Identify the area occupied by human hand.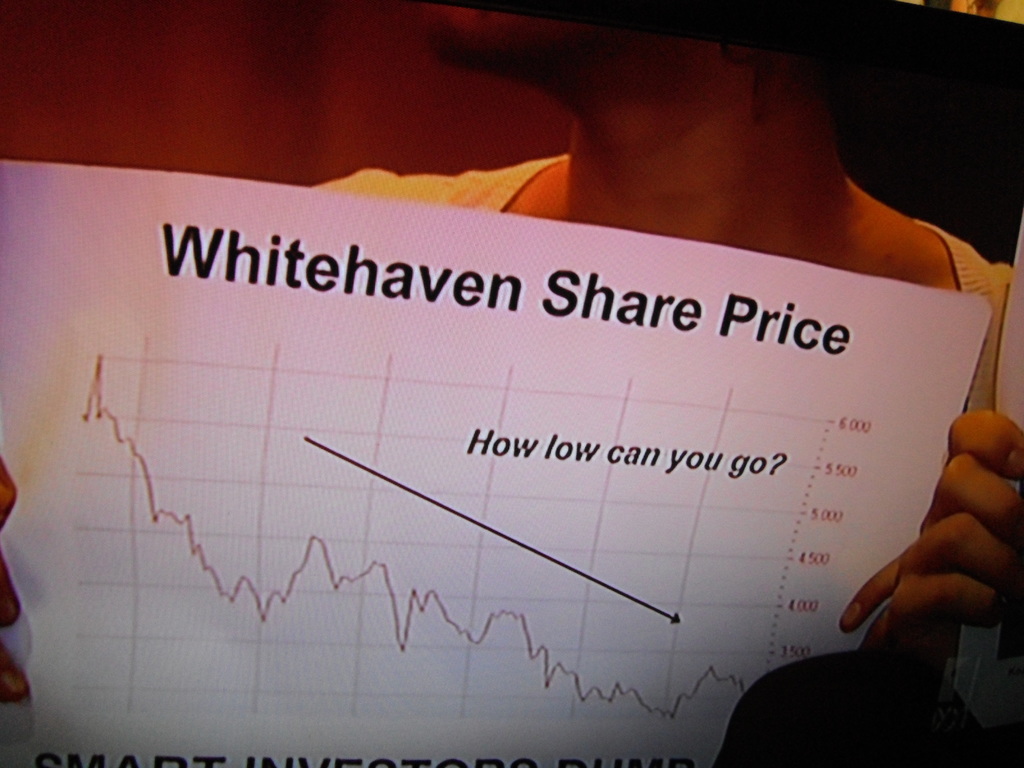
Area: 887/405/1023/648.
